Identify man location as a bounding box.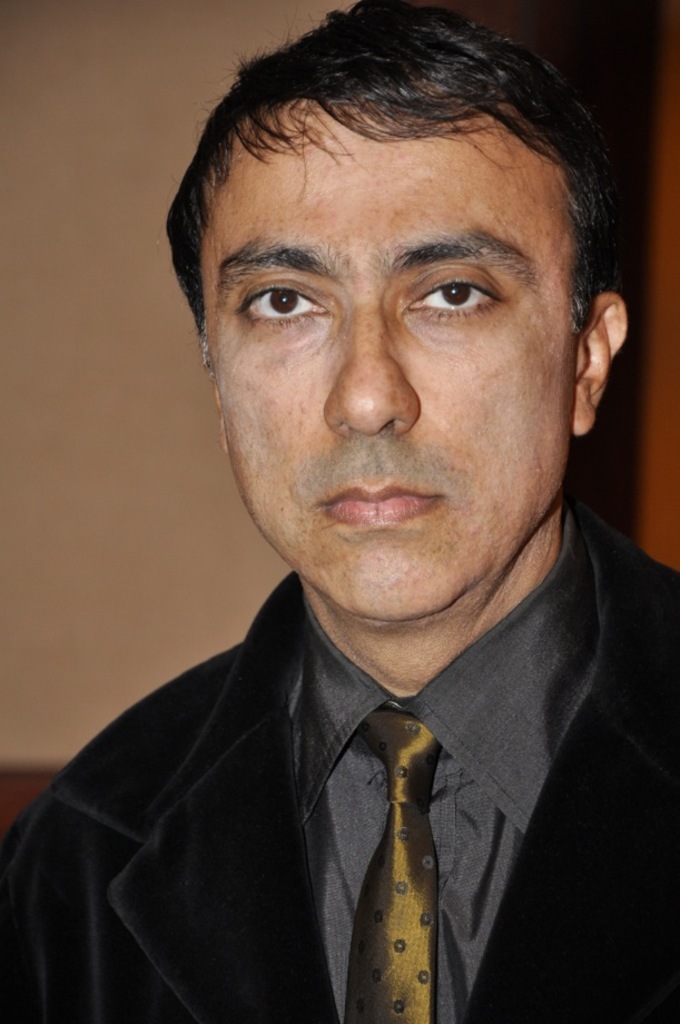
bbox(0, 0, 679, 1023).
